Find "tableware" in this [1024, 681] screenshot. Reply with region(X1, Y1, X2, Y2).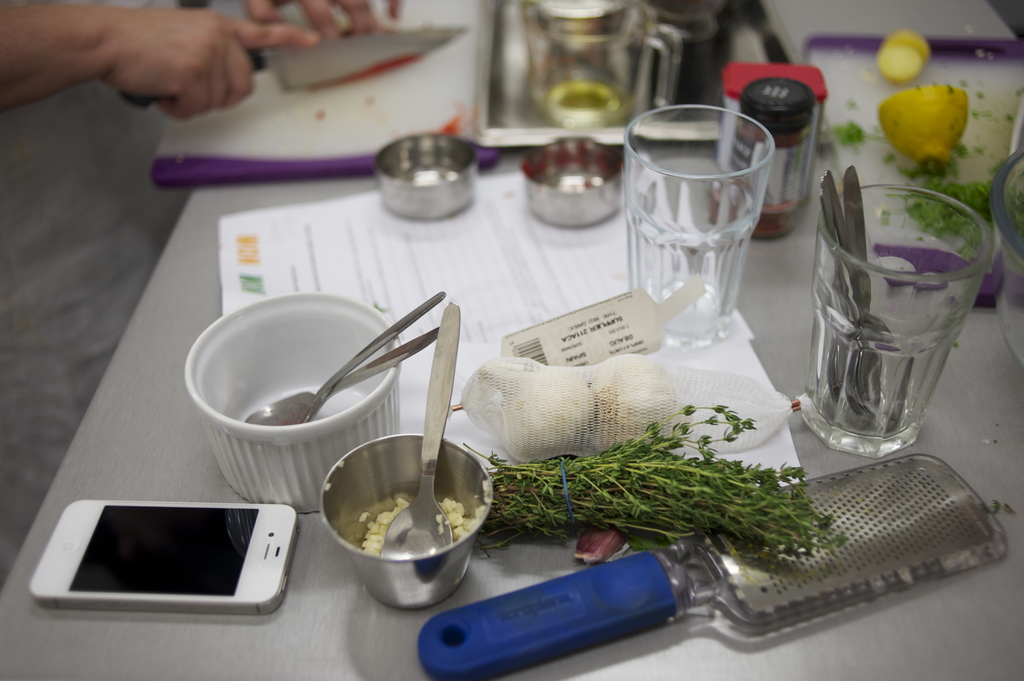
region(420, 452, 1005, 680).
